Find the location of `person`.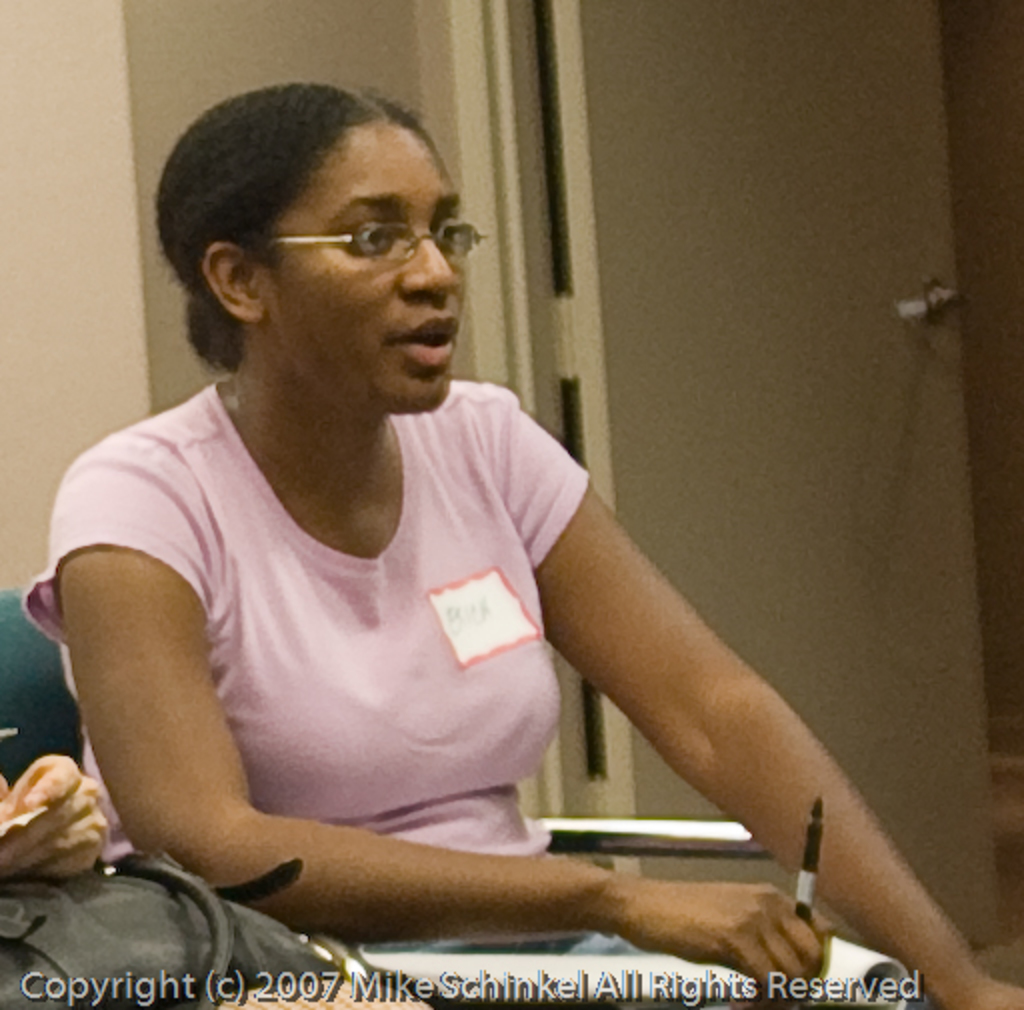
Location: box(0, 750, 108, 884).
